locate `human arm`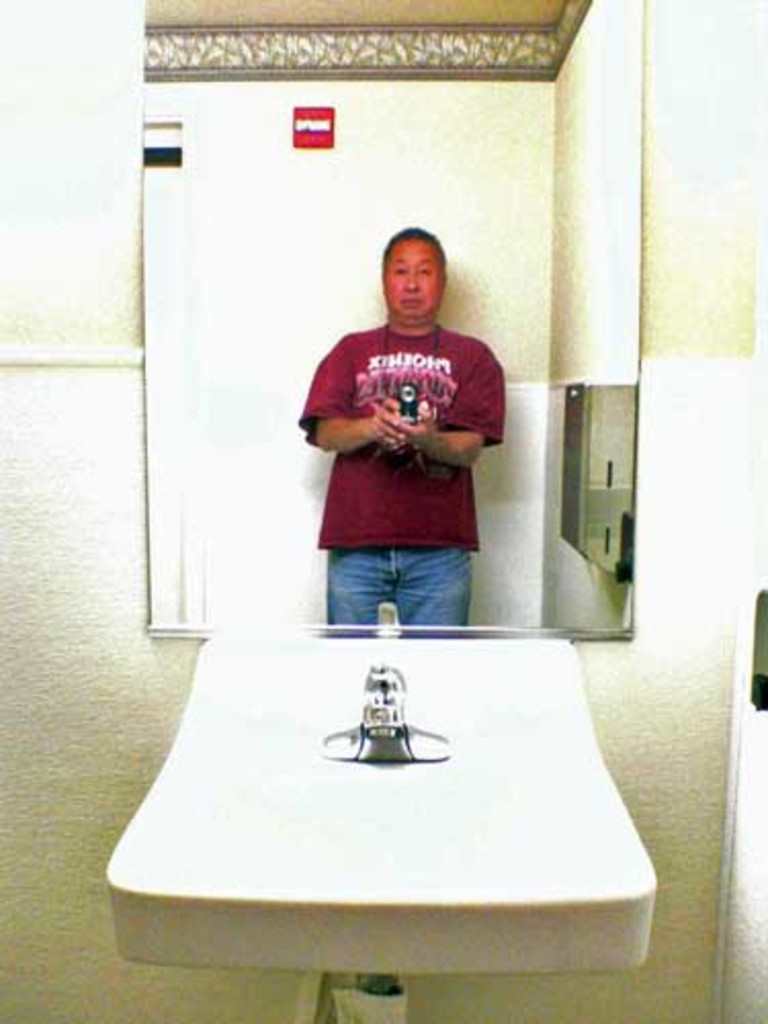
x1=365, y1=350, x2=502, y2=481
